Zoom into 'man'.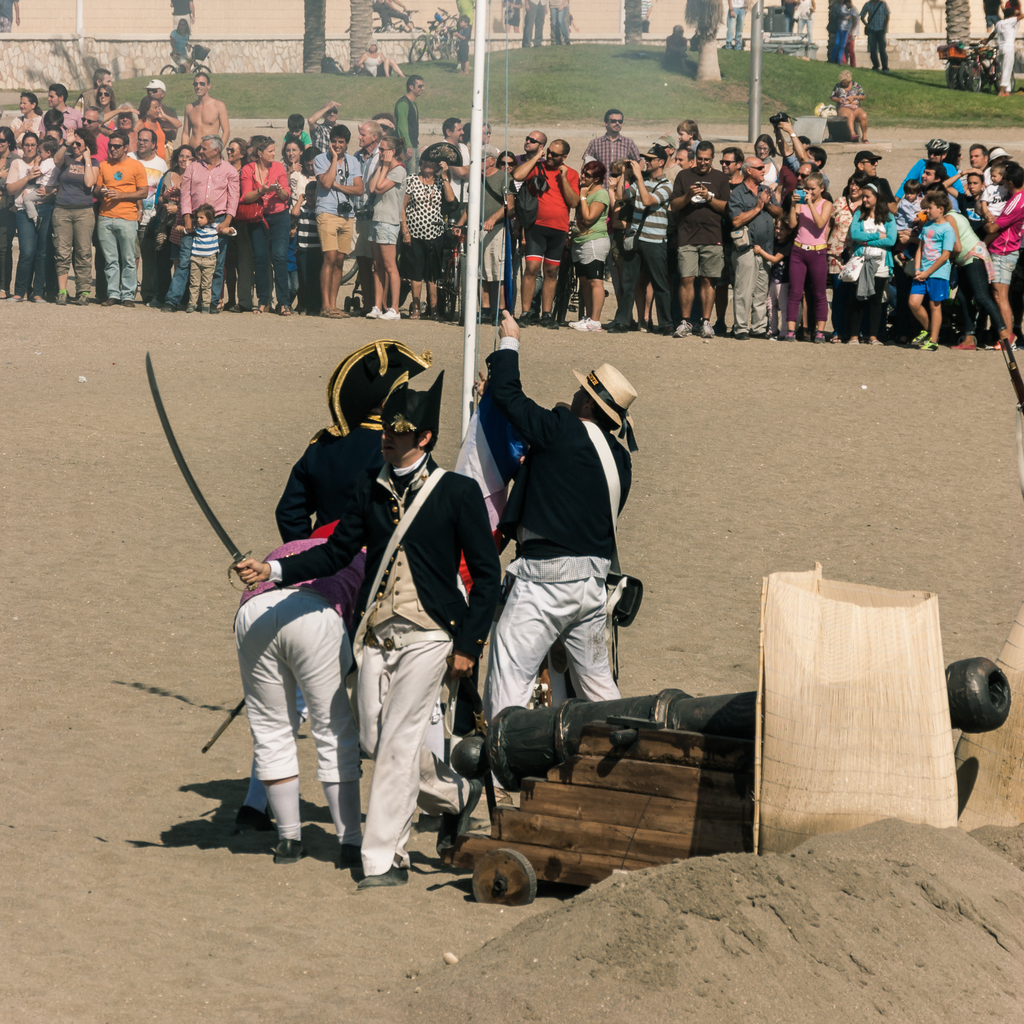
Zoom target: BBox(307, 119, 366, 323).
